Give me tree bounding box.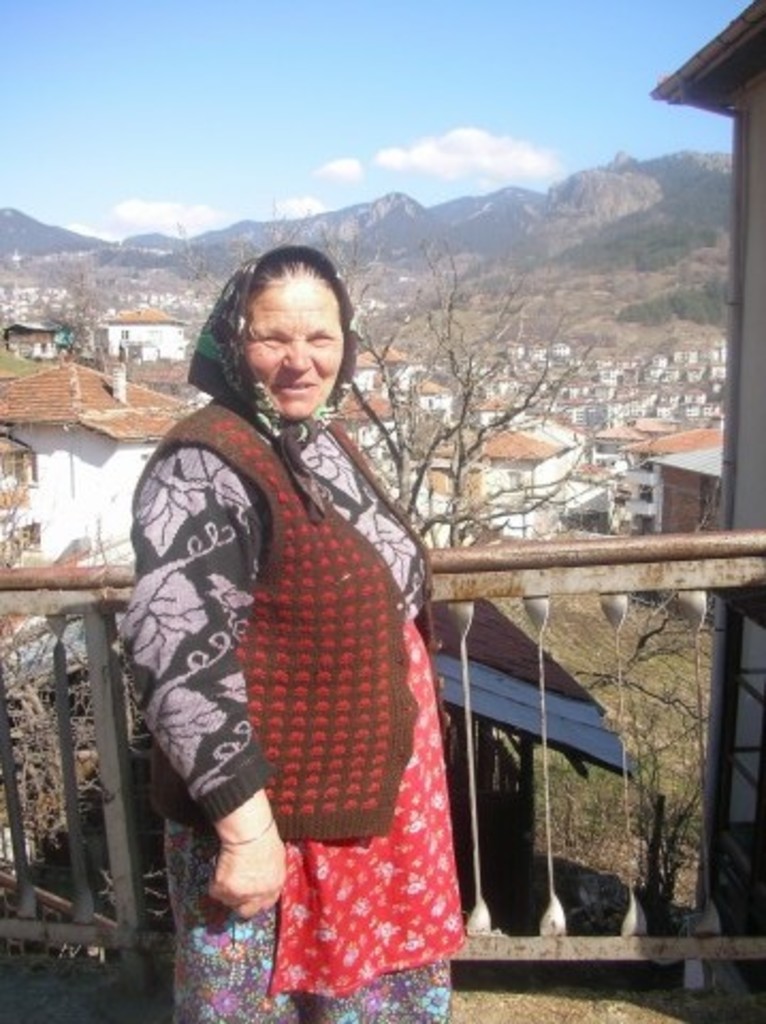
[x1=0, y1=467, x2=139, y2=930].
